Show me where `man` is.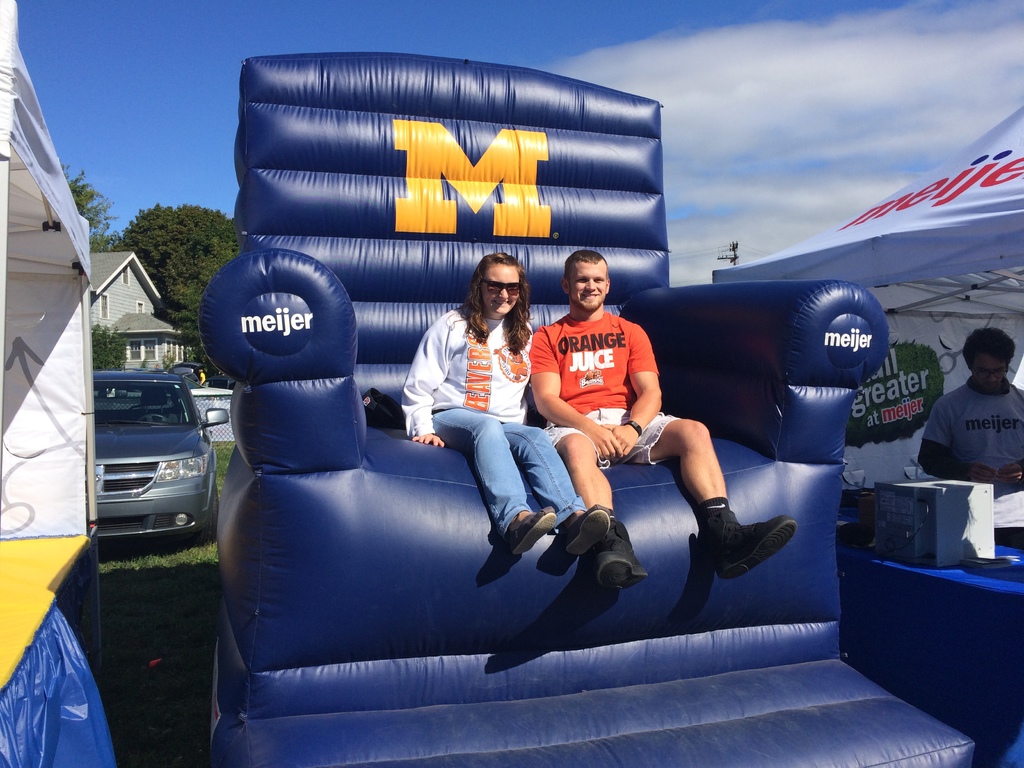
`man` is at 531:246:800:595.
